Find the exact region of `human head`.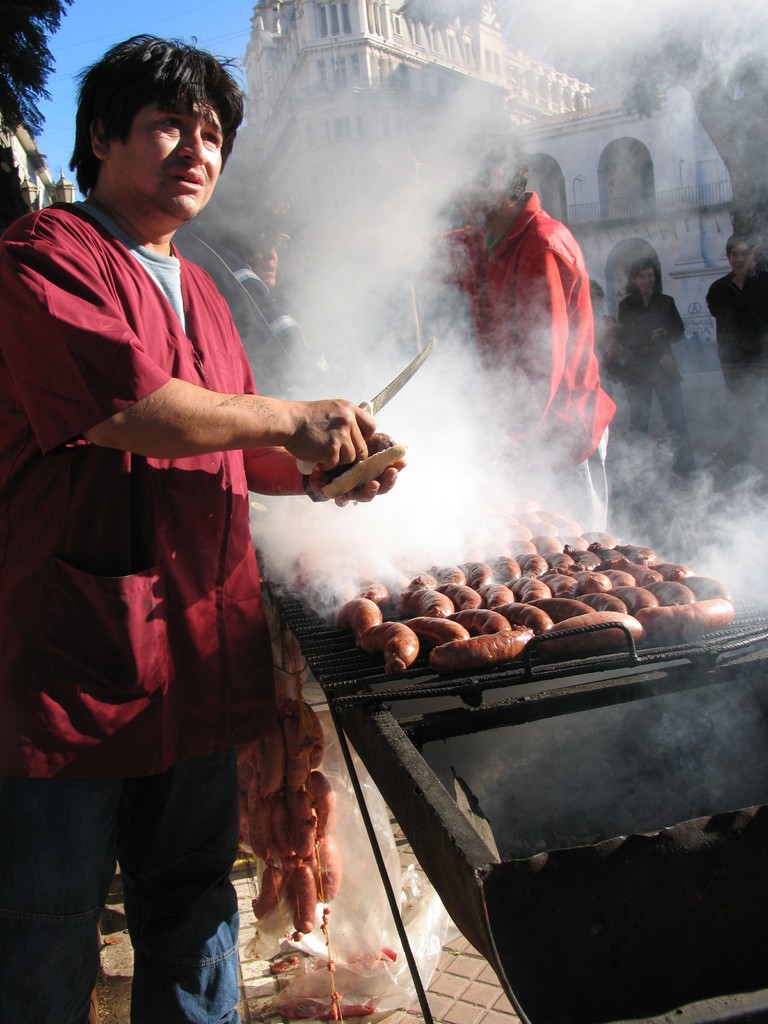
Exact region: <region>100, 50, 242, 249</region>.
